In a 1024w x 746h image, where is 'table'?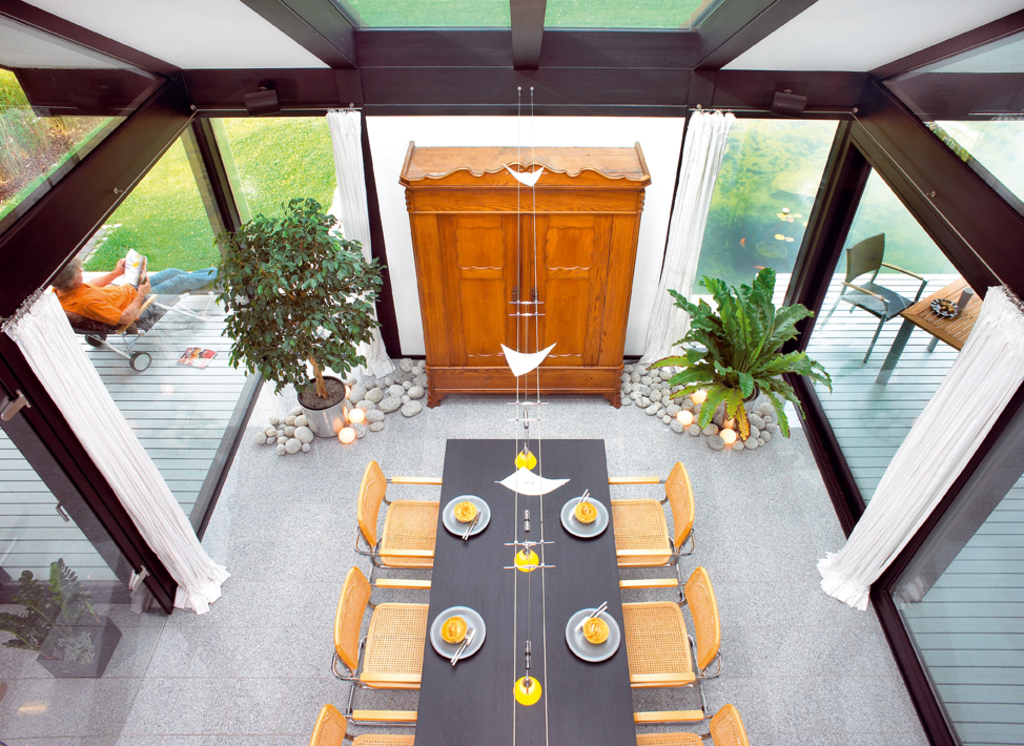
locate(416, 439, 637, 745).
